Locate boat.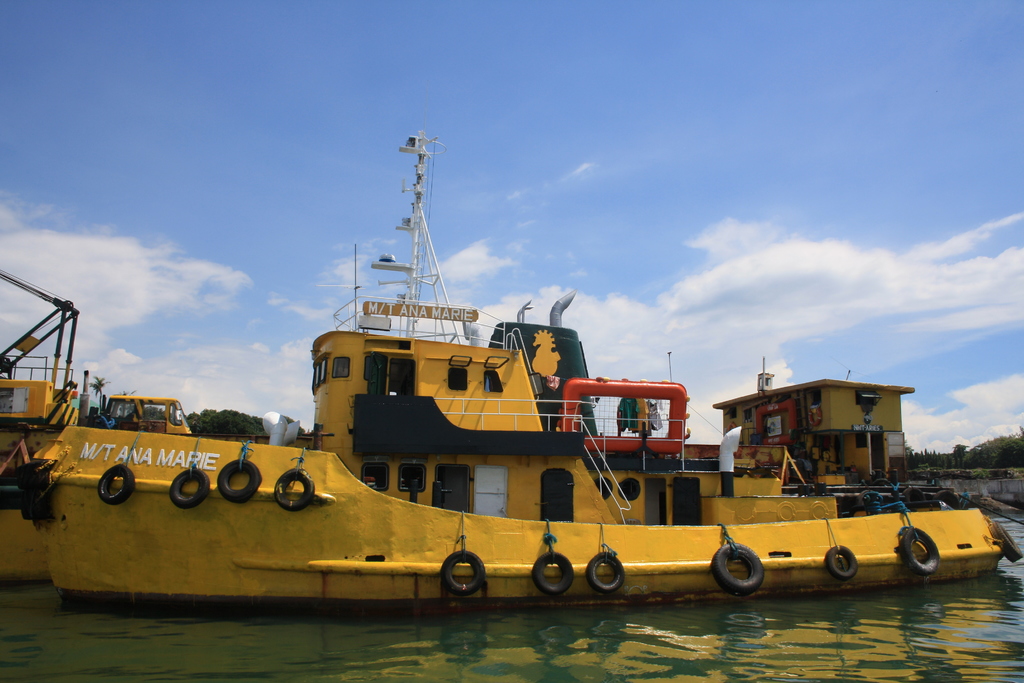
Bounding box: pyautogui.locateOnScreen(5, 136, 954, 613).
